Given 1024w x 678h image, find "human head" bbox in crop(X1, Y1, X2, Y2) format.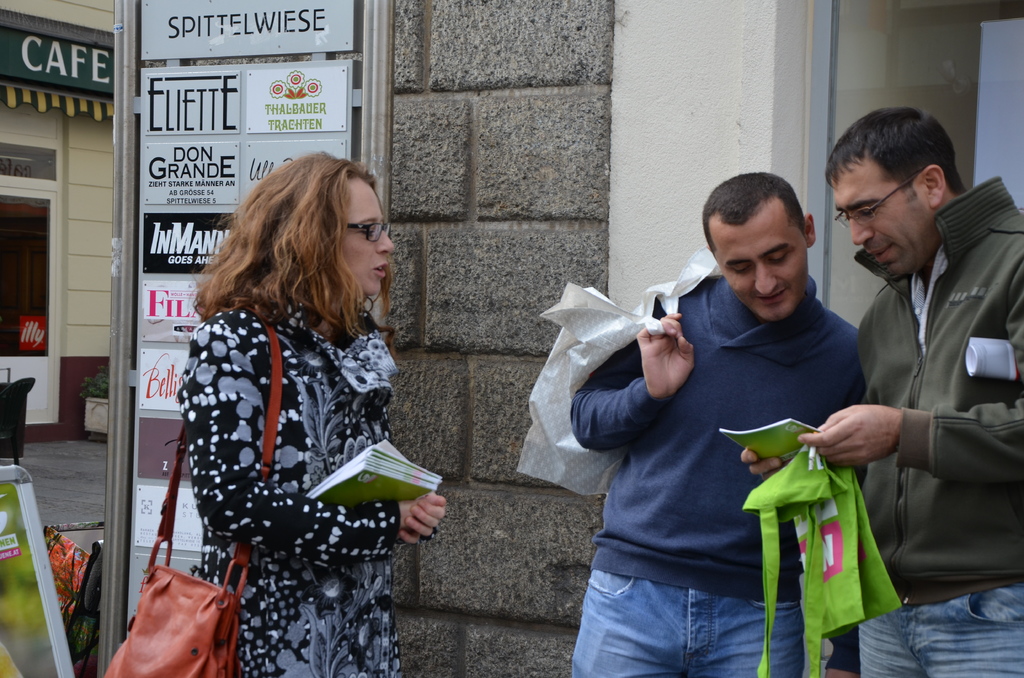
crop(824, 109, 965, 284).
